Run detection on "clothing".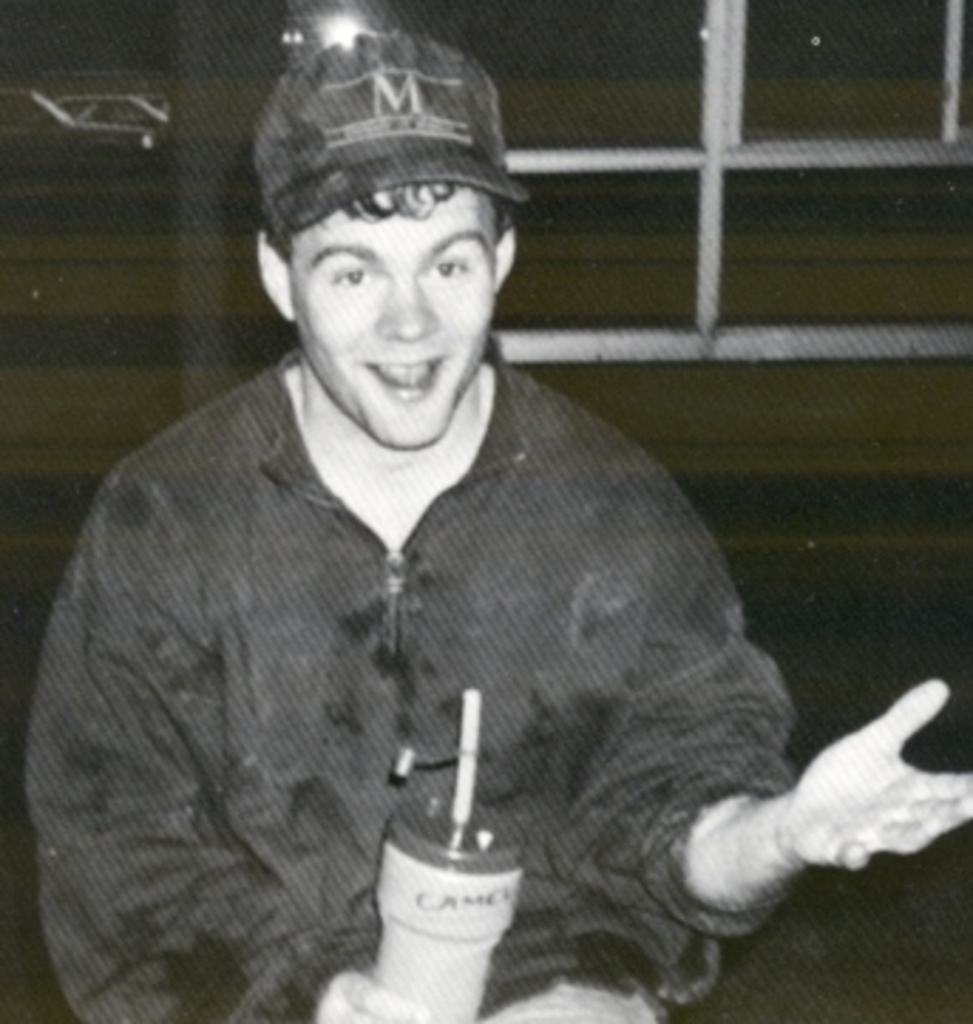
Result: BBox(11, 298, 808, 979).
